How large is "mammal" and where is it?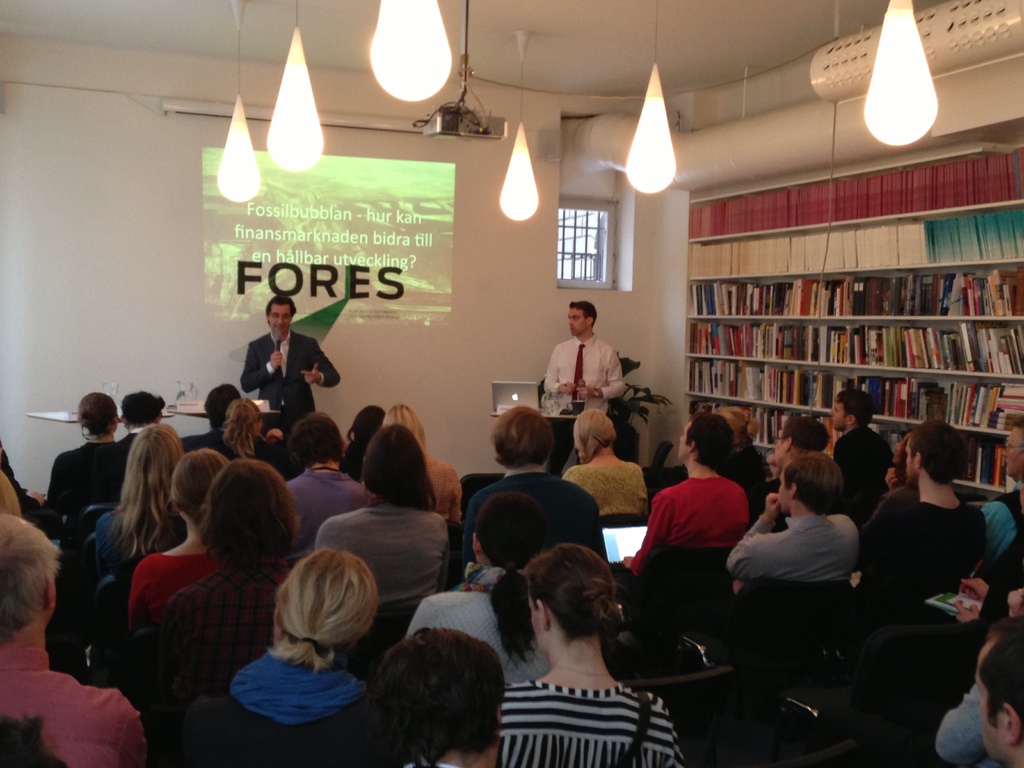
Bounding box: rect(543, 296, 626, 474).
